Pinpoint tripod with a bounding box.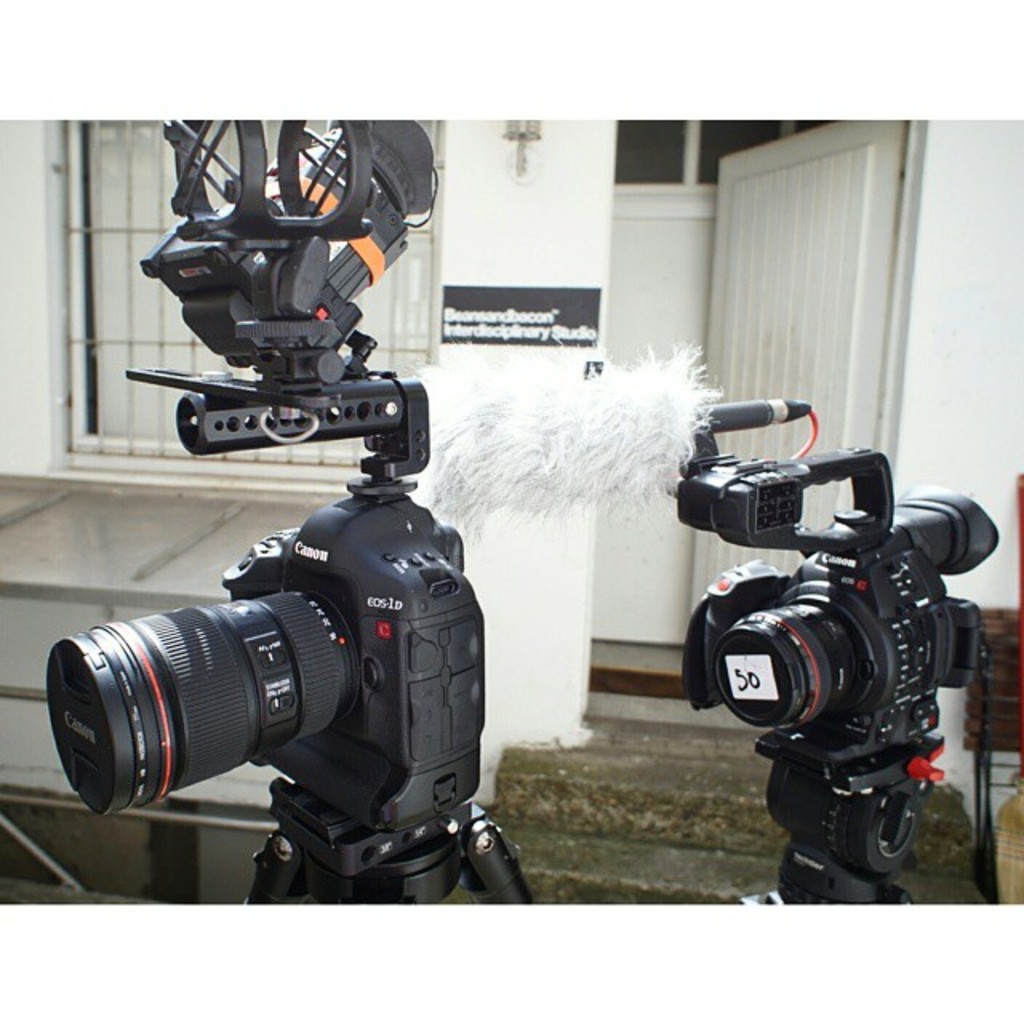
<bbox>728, 733, 939, 906</bbox>.
